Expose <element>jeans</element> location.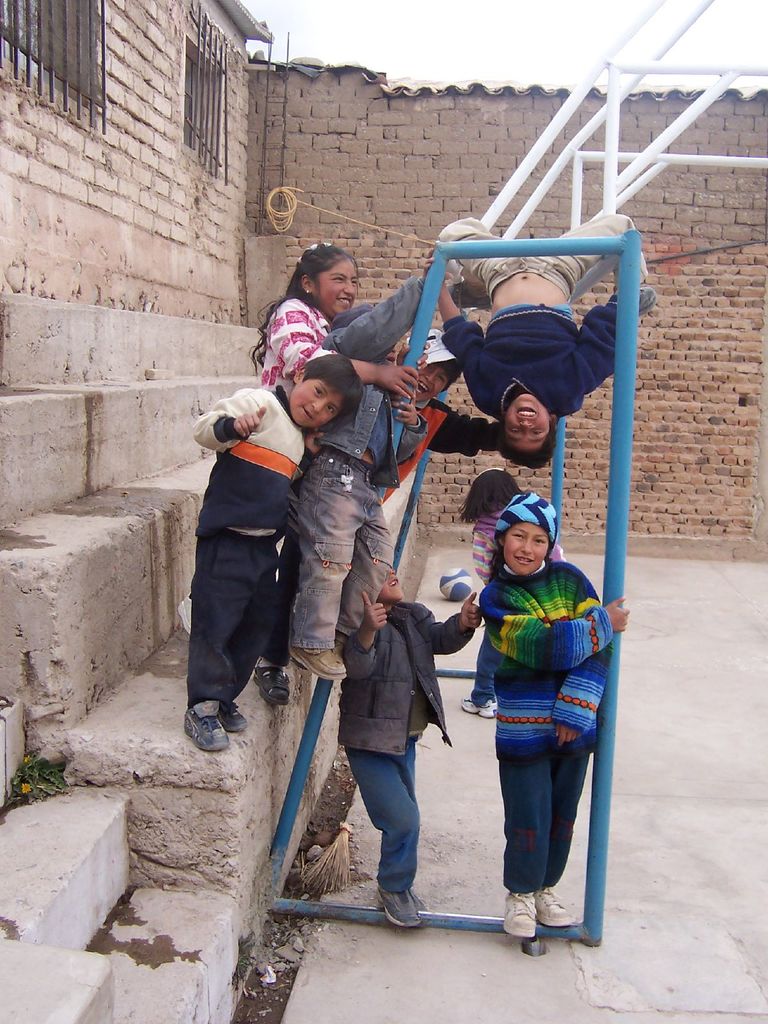
Exposed at box(320, 276, 420, 484).
